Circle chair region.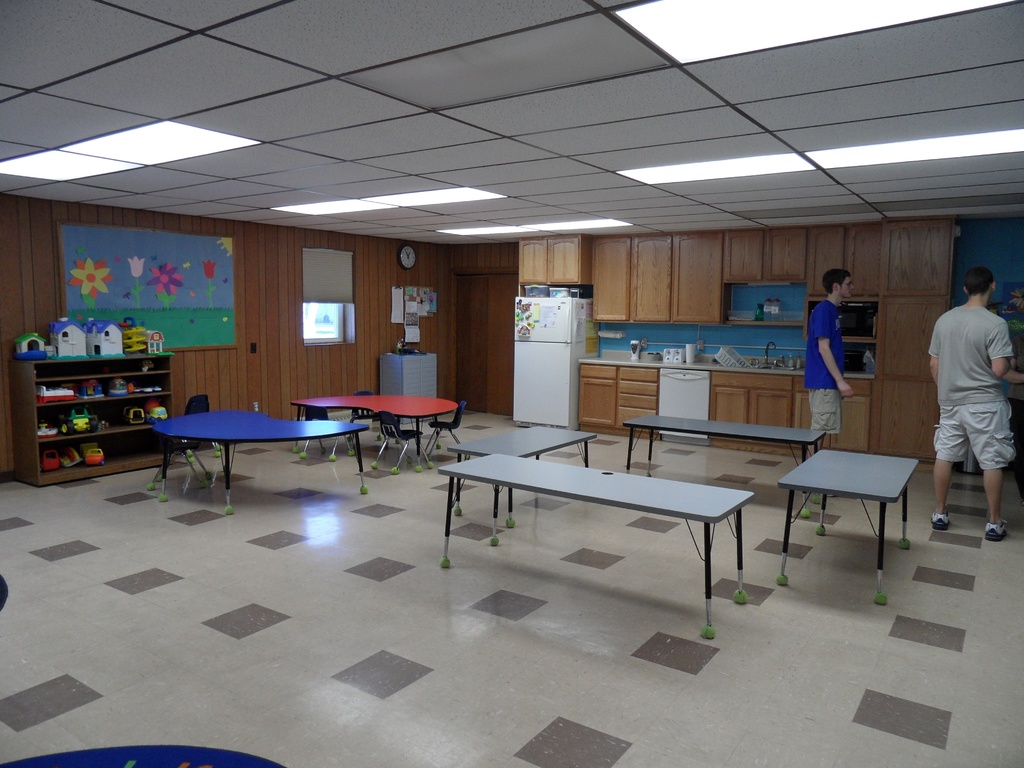
Region: region(292, 403, 335, 458).
